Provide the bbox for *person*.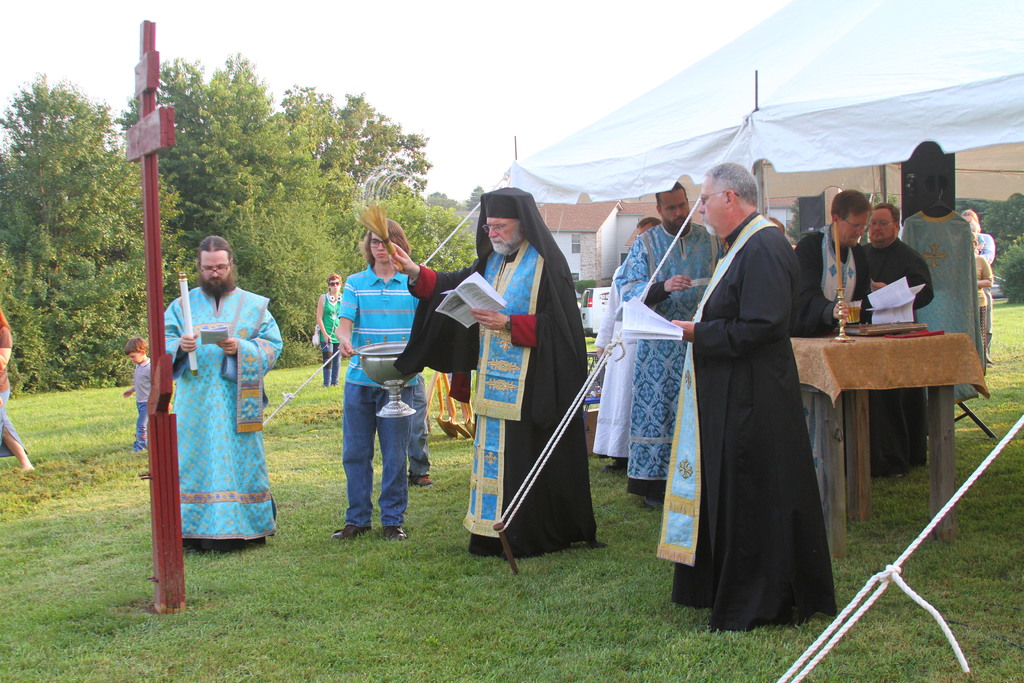
162/232/266/559.
